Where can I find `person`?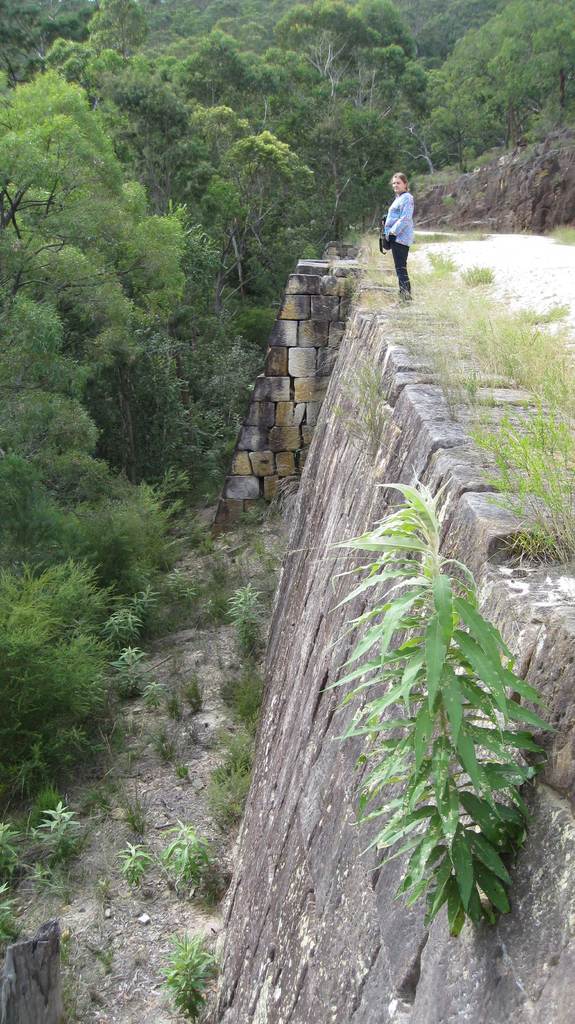
You can find it at x1=380 y1=173 x2=419 y2=303.
